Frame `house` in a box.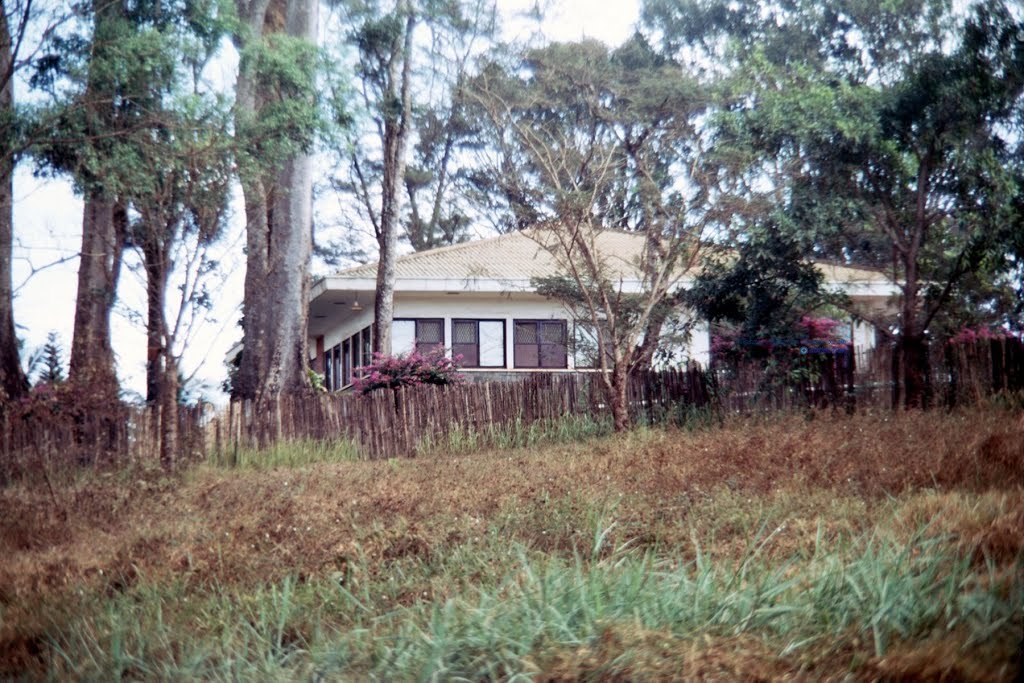
[224,208,912,417].
